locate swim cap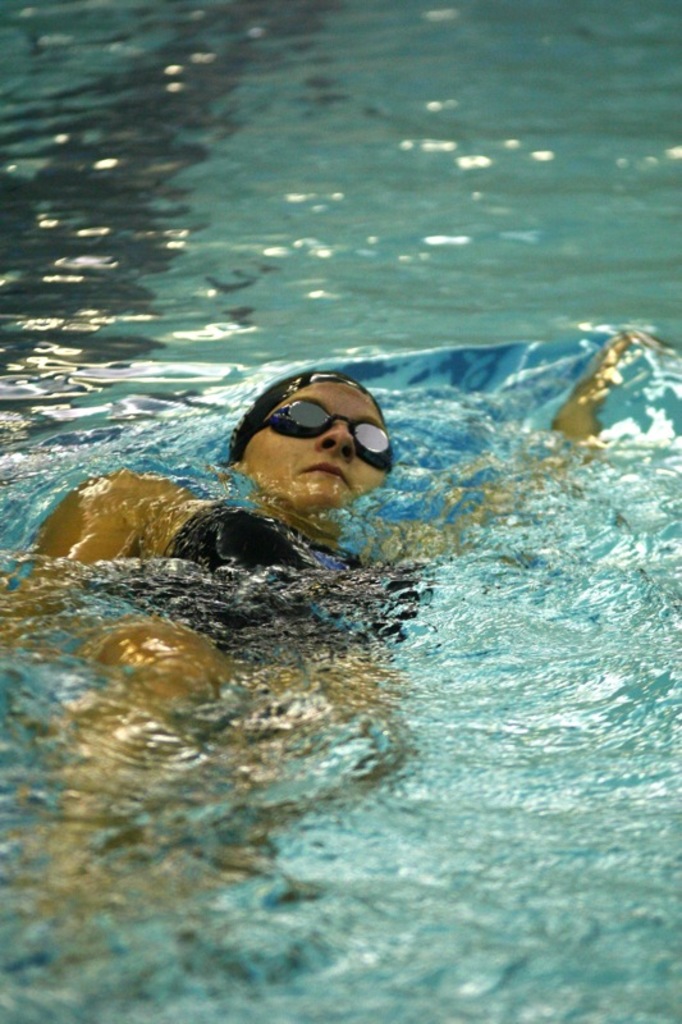
(x1=232, y1=372, x2=377, y2=465)
